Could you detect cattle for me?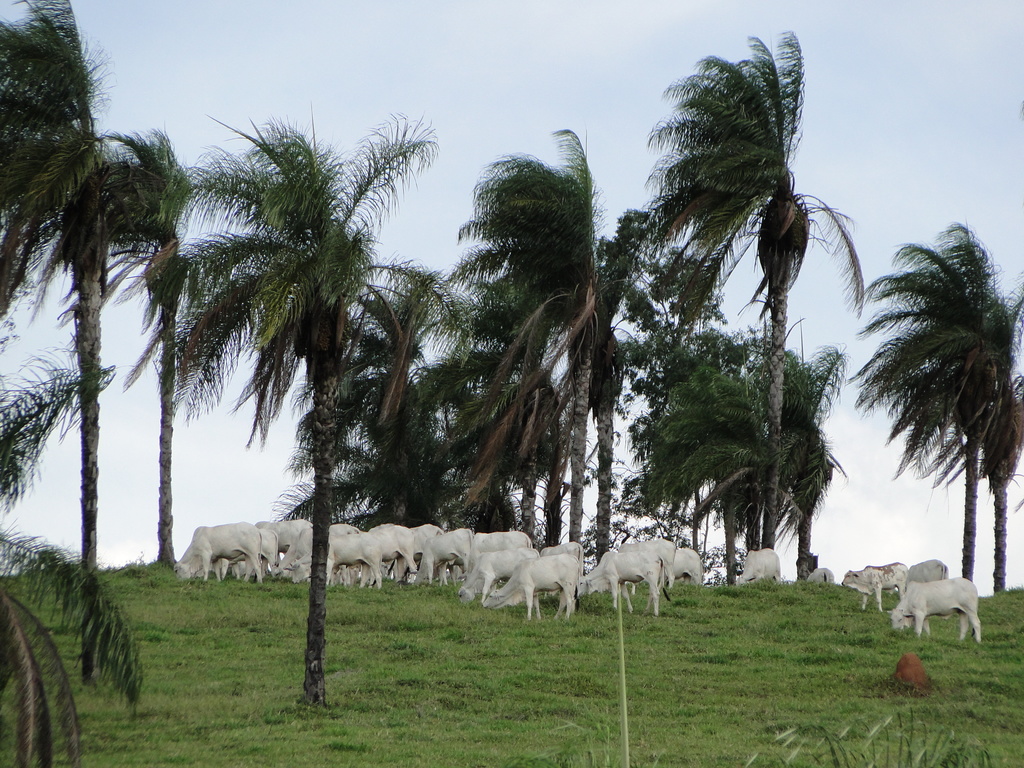
Detection result: 168, 522, 260, 579.
